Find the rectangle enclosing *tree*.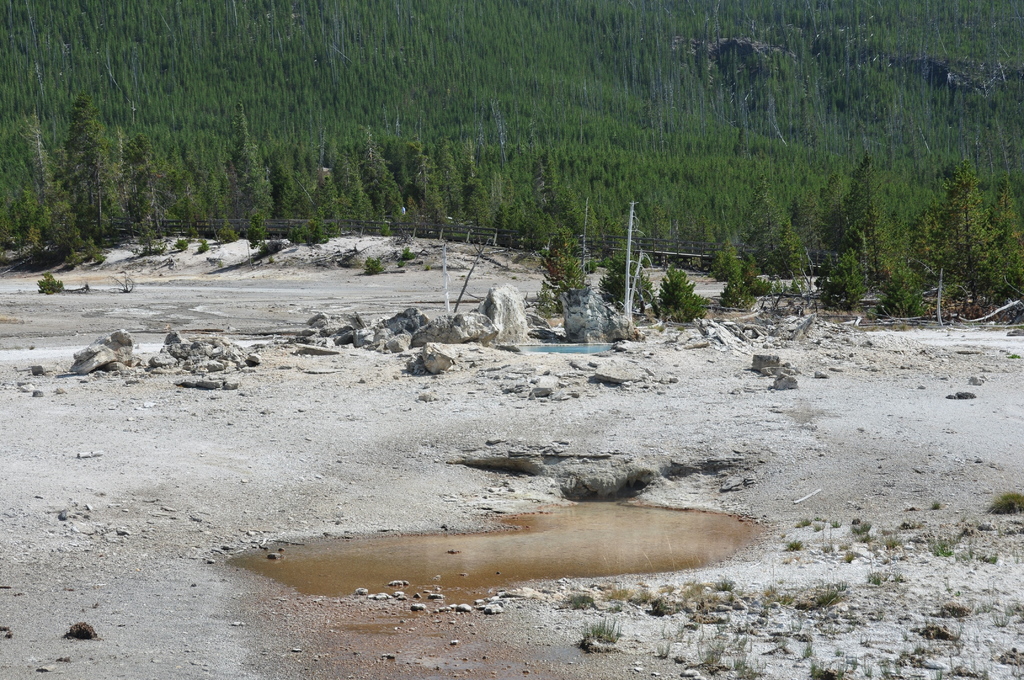
crop(536, 230, 588, 301).
